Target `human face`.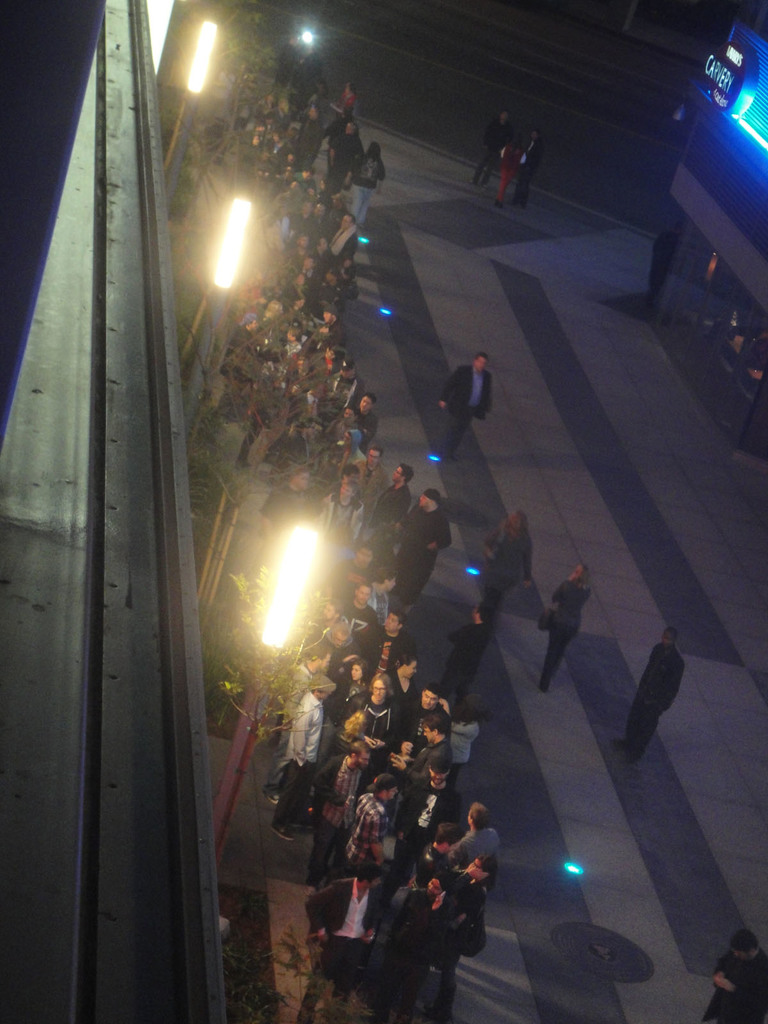
Target region: select_region(343, 485, 351, 504).
